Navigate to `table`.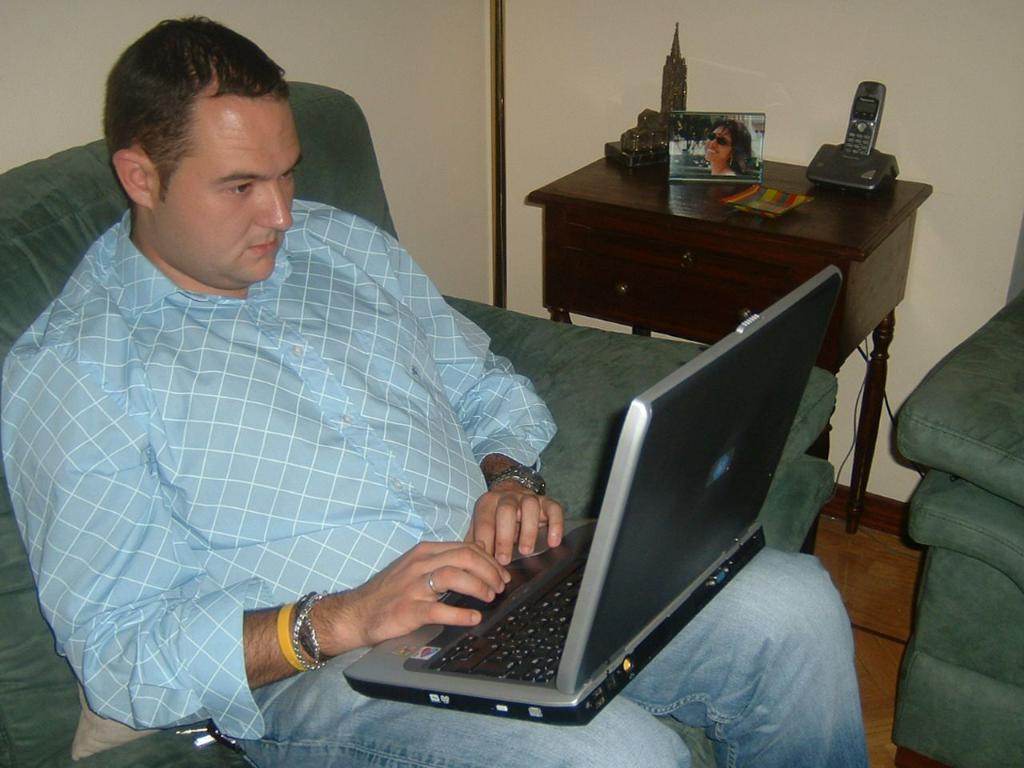
Navigation target: {"x1": 529, "y1": 154, "x2": 933, "y2": 536}.
